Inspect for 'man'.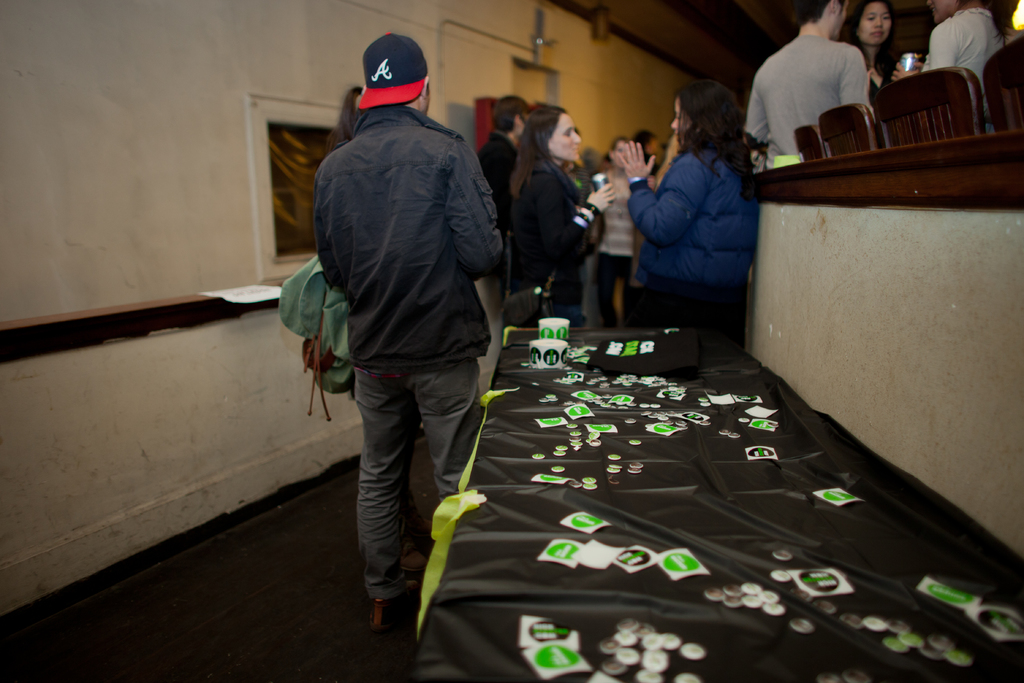
Inspection: region(888, 0, 1006, 136).
